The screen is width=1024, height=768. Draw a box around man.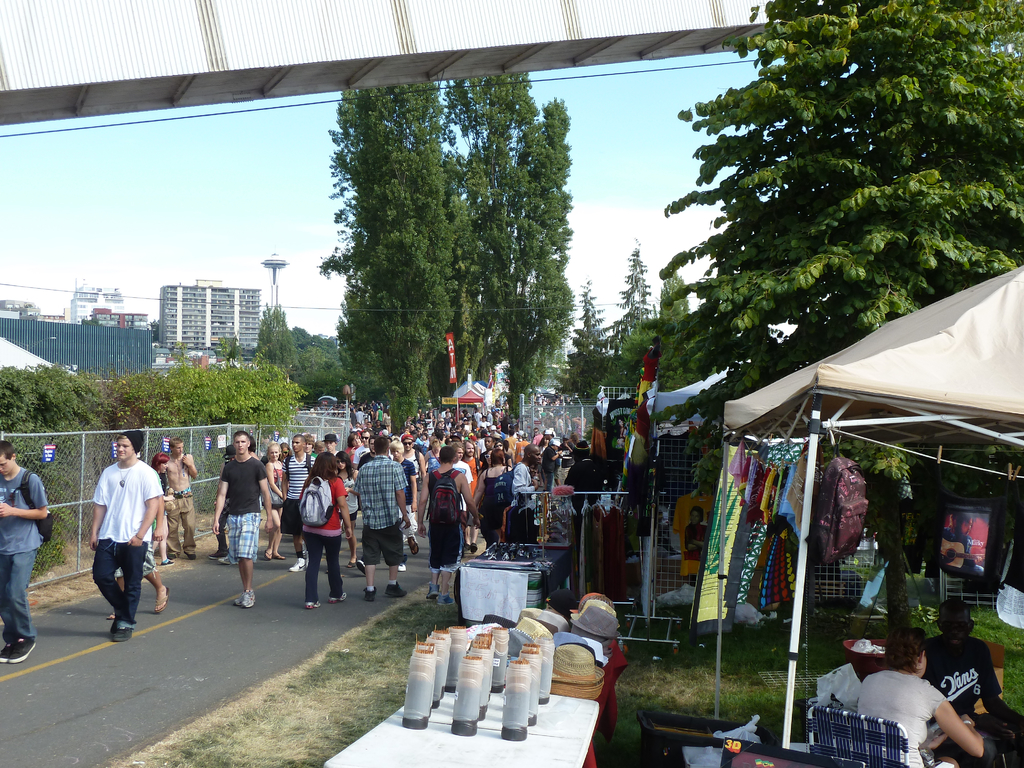
region(104, 522, 171, 619).
